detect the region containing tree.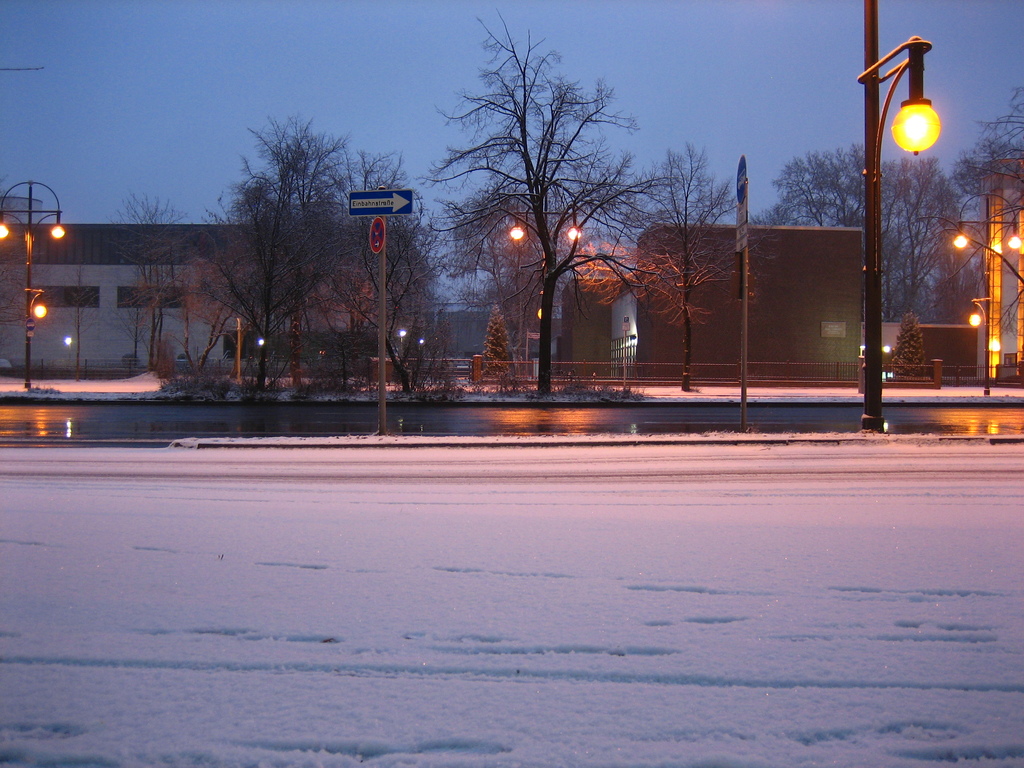
[107, 207, 195, 414].
